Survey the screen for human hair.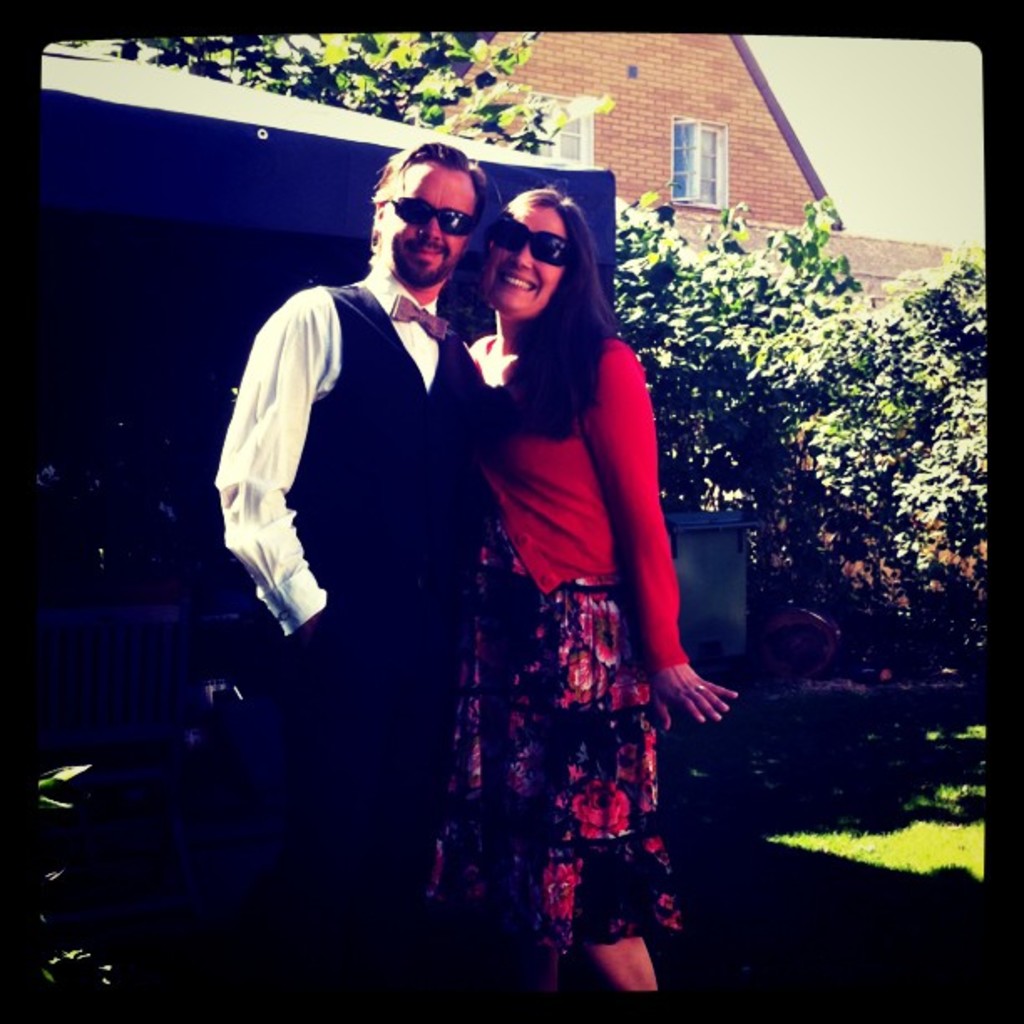
Survey found: 378:141:509:259.
